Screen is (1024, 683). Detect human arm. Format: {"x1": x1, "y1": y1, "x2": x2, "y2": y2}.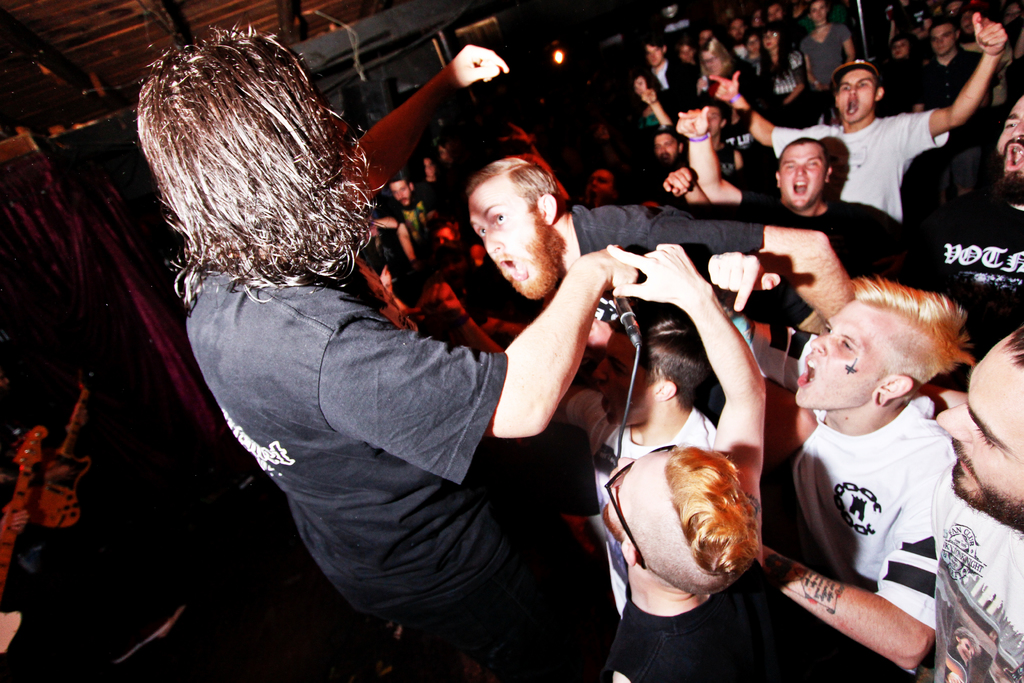
{"x1": 321, "y1": 241, "x2": 646, "y2": 438}.
